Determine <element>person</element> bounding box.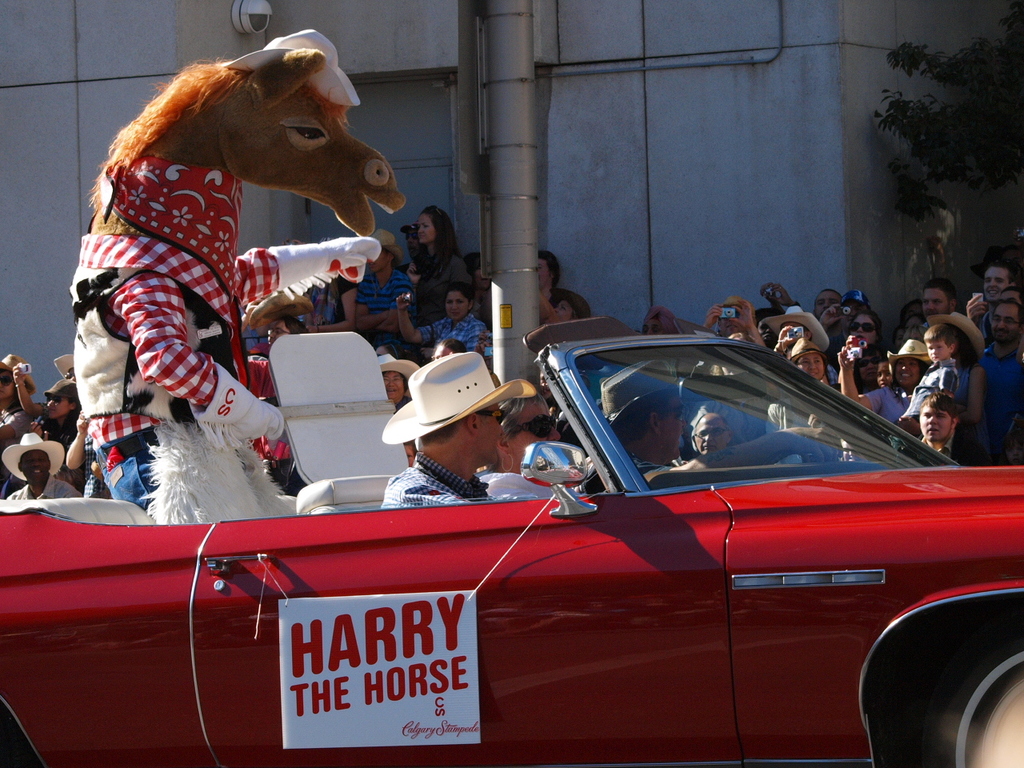
Determined: box=[966, 262, 1021, 330].
